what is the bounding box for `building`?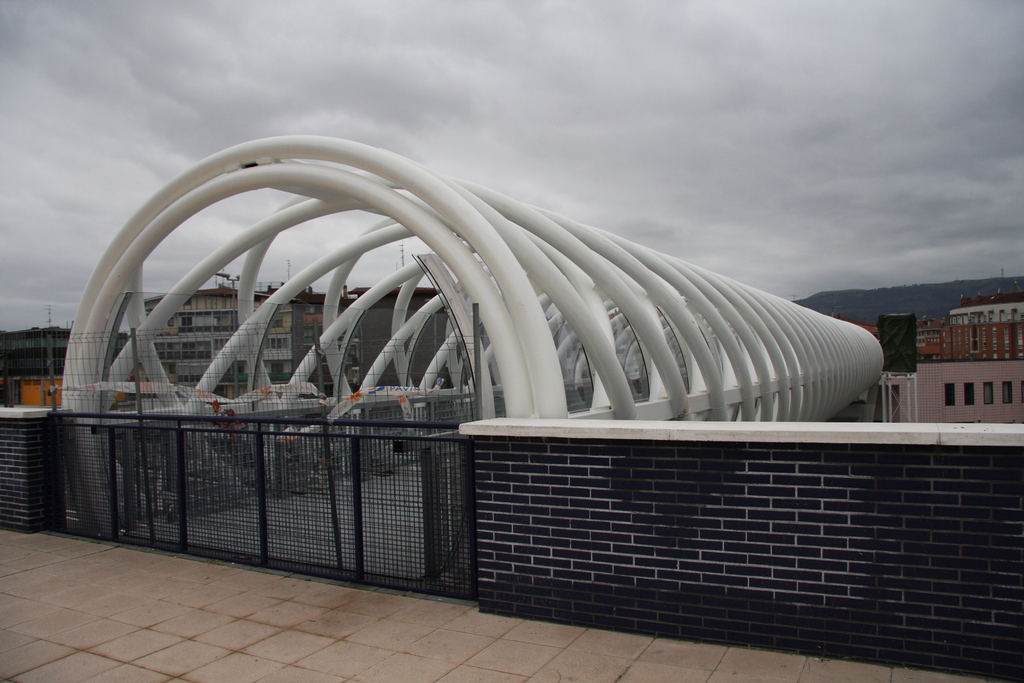
<bbox>916, 318, 941, 354</bbox>.
